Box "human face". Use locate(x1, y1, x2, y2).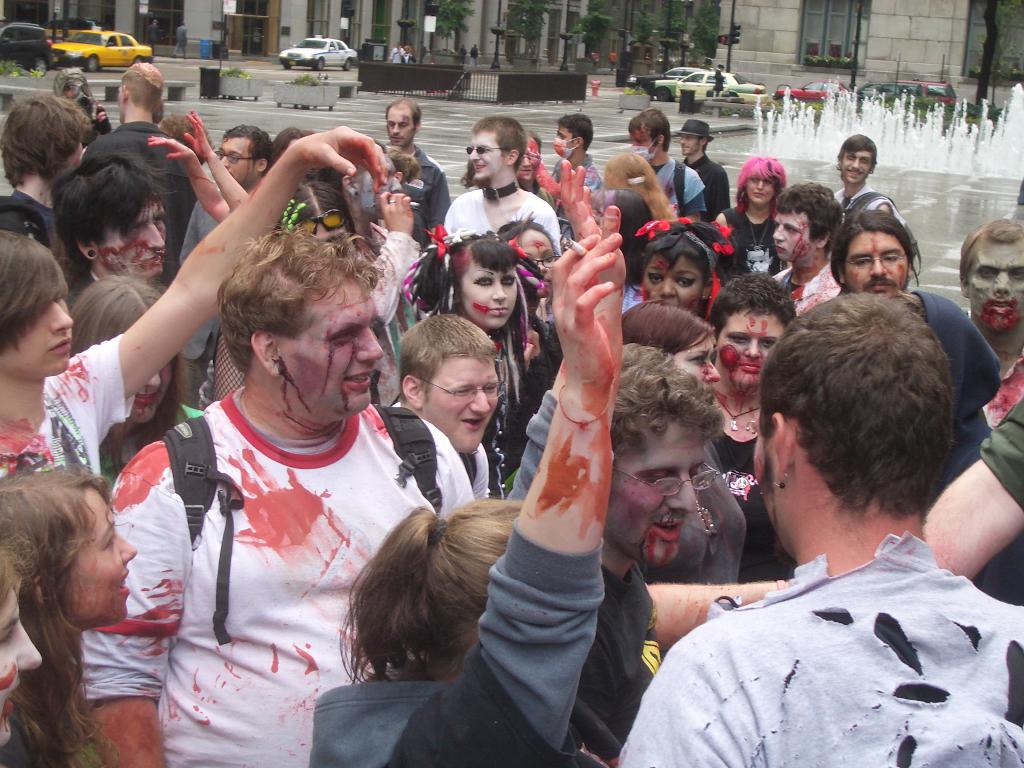
locate(966, 244, 1023, 333).
